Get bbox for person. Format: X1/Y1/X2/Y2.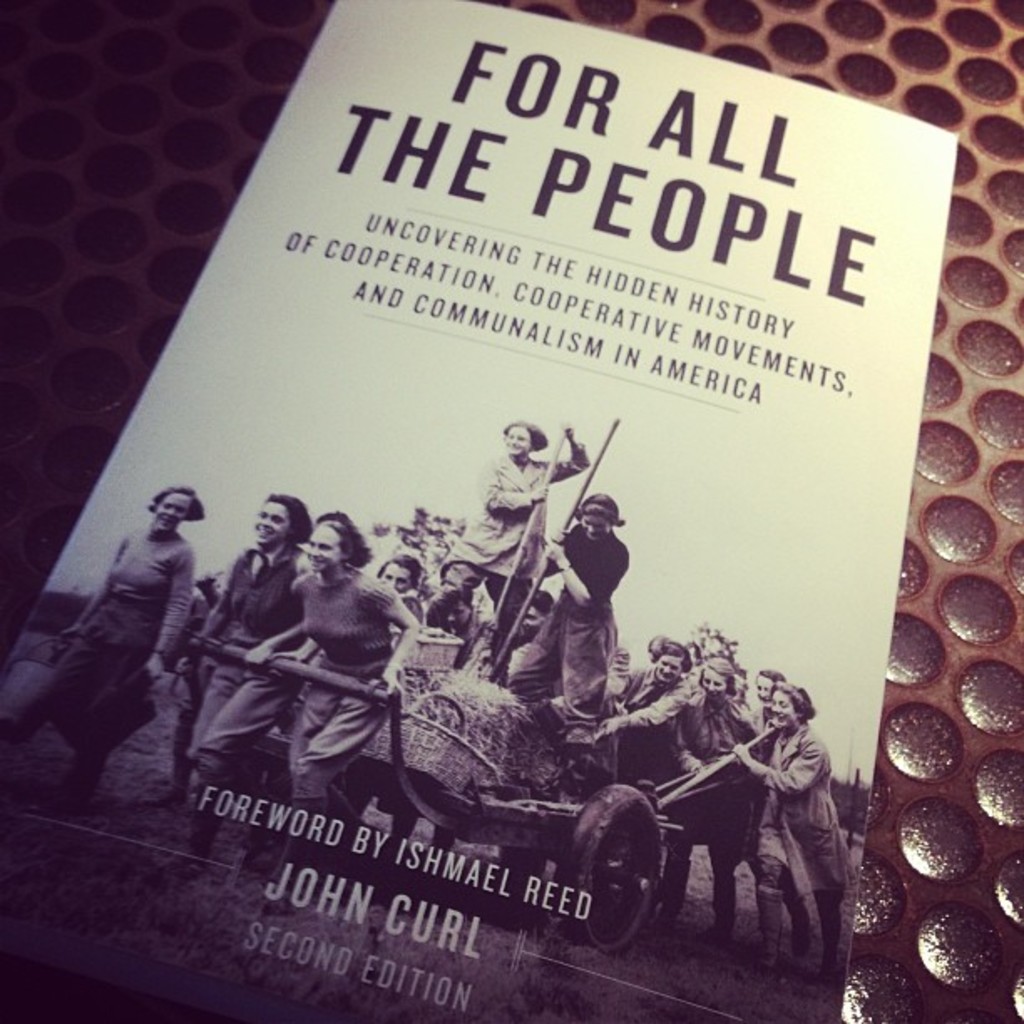
688/641/758/780.
